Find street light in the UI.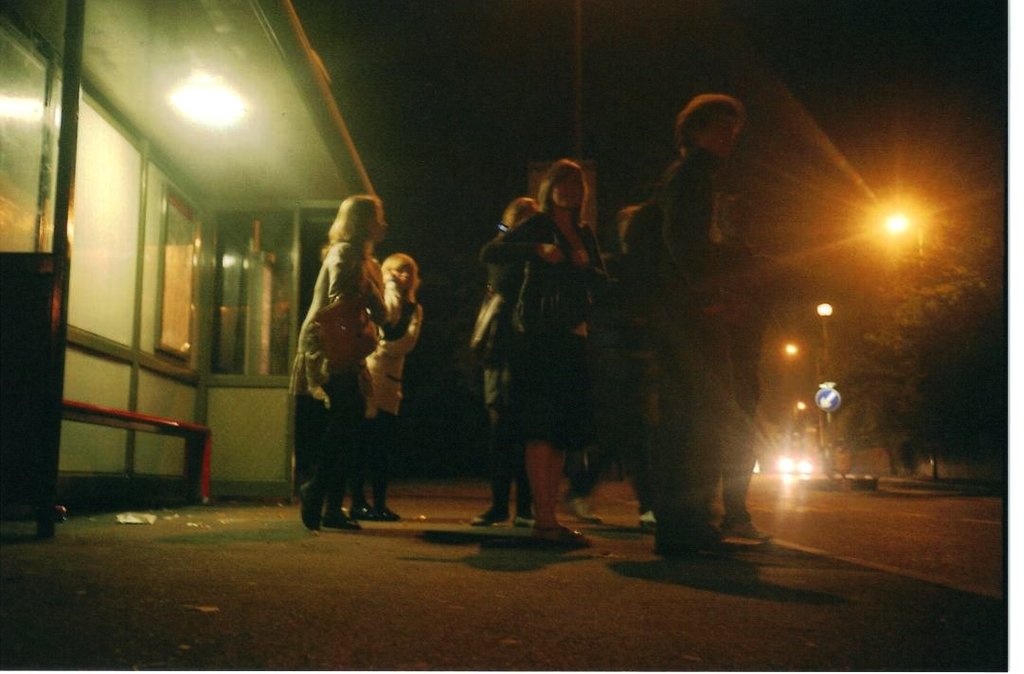
UI element at {"x1": 865, "y1": 205, "x2": 932, "y2": 473}.
